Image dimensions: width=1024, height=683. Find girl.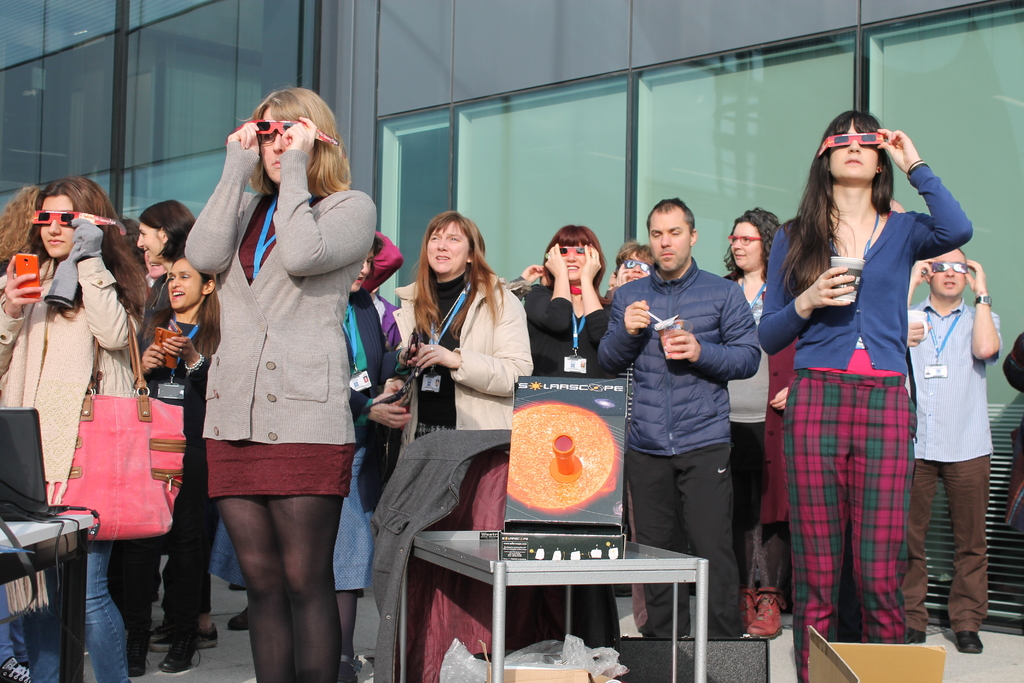
<box>384,204,536,463</box>.
